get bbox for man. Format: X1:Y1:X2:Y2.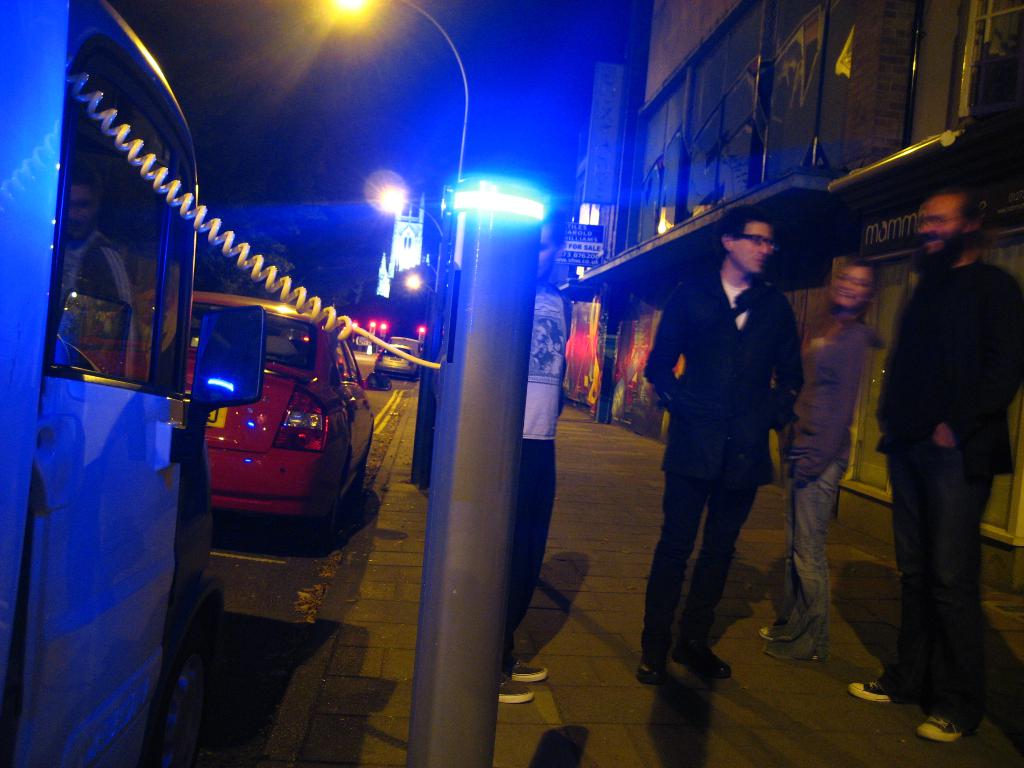
847:188:1023:742.
